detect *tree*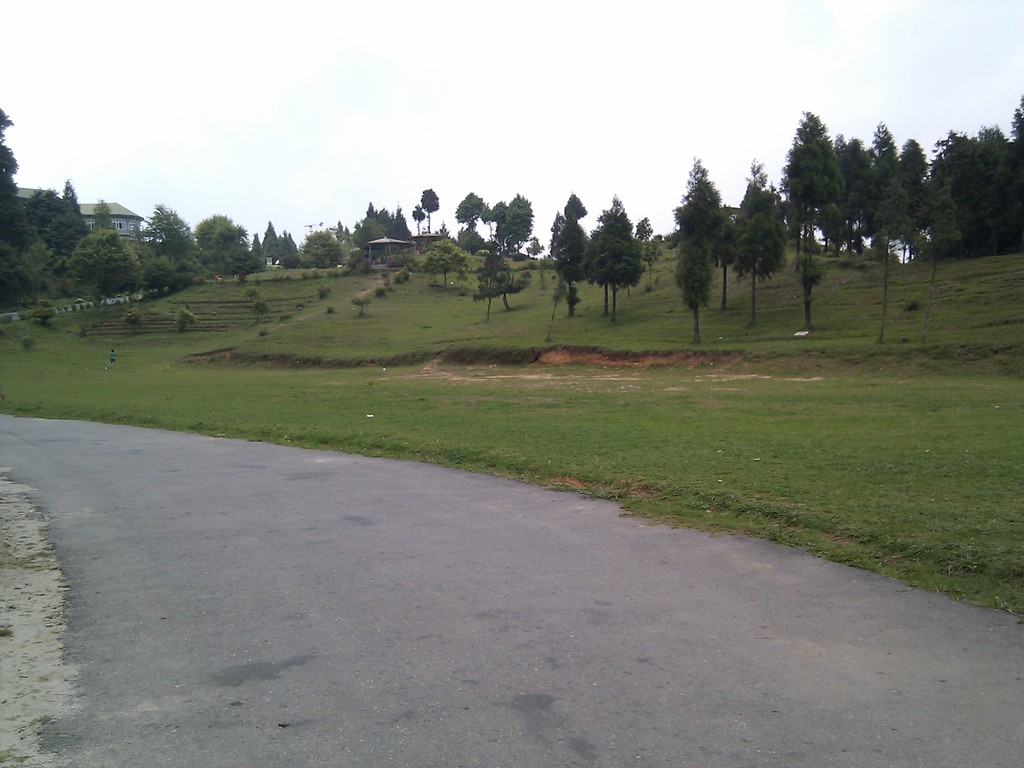
Rect(353, 296, 372, 316)
